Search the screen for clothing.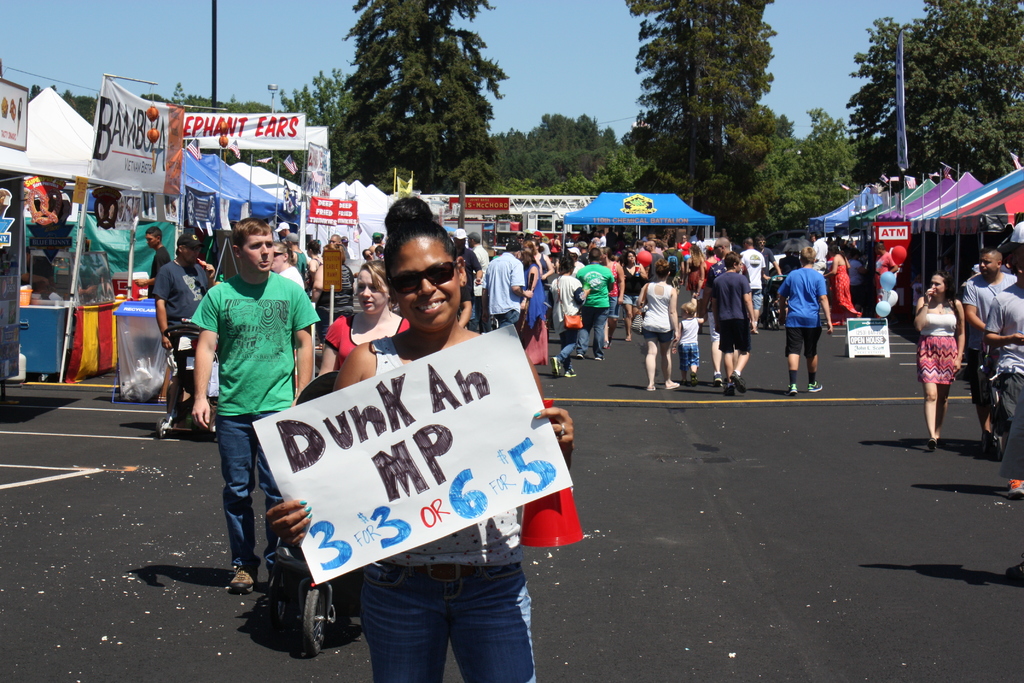
Found at 620 262 640 312.
